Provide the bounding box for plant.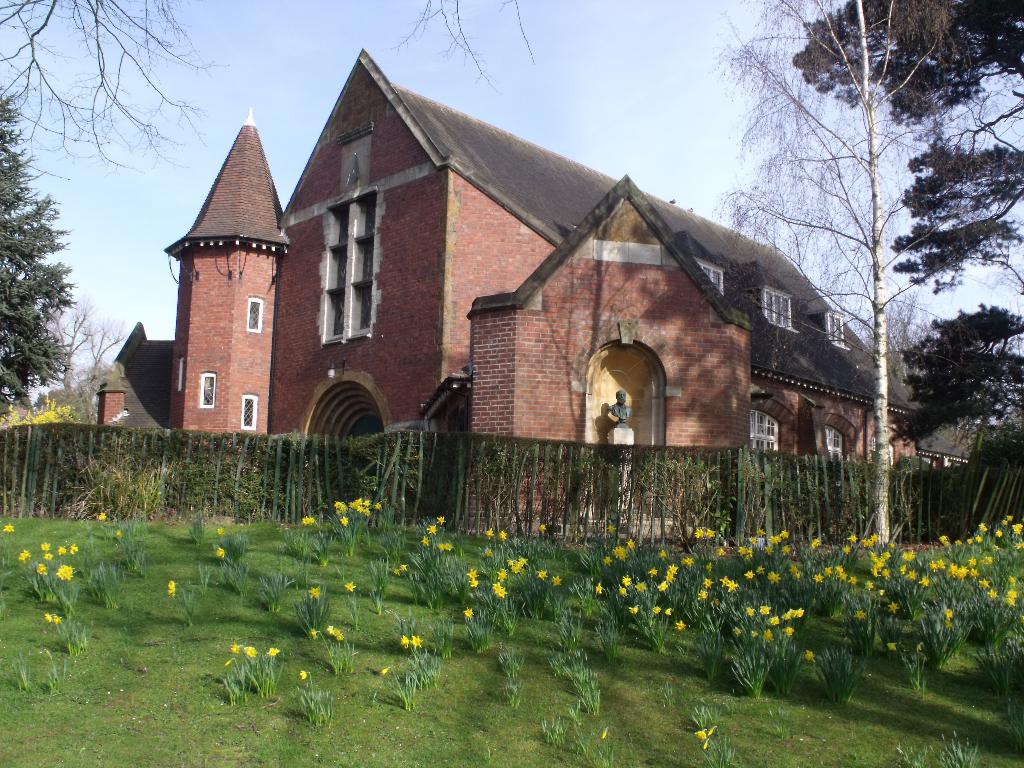
x1=930 y1=728 x2=973 y2=767.
